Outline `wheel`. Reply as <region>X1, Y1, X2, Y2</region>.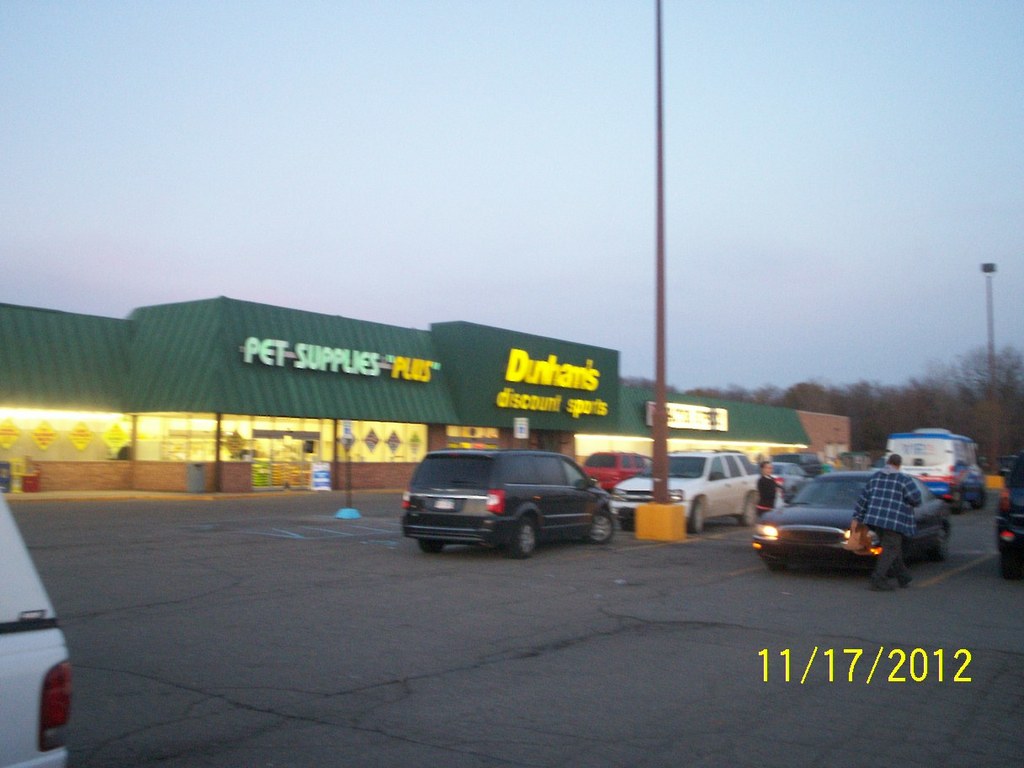
<region>586, 510, 615, 541</region>.
